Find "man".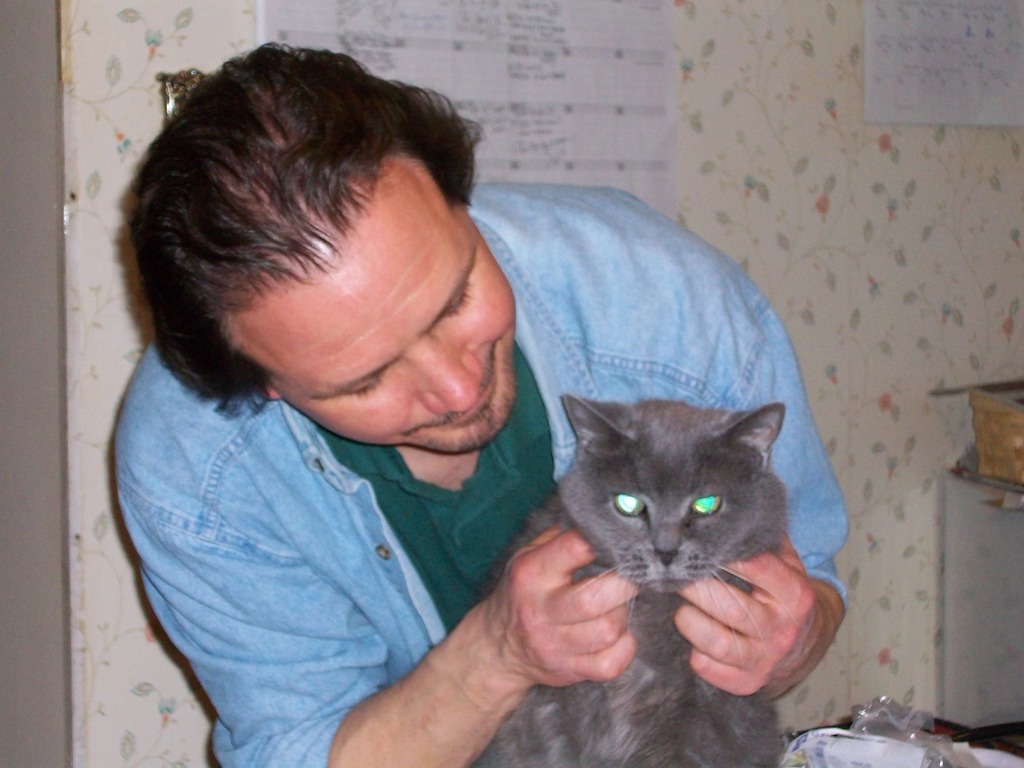
{"left": 51, "top": 29, "right": 840, "bottom": 760}.
